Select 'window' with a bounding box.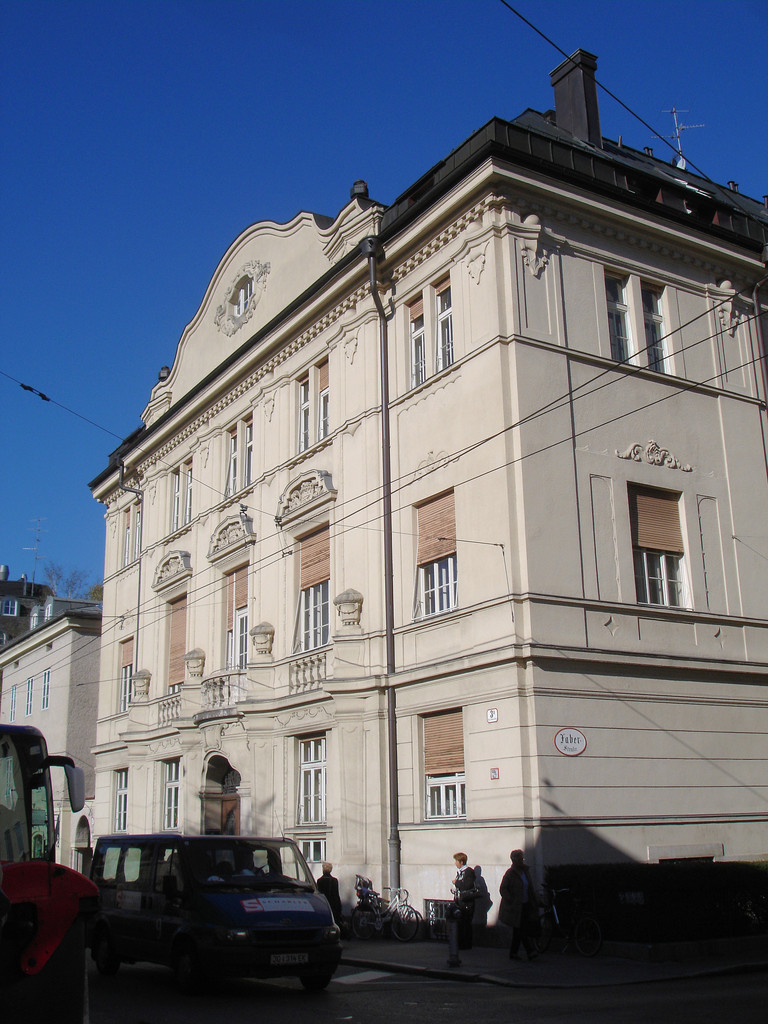
0 590 18 620.
